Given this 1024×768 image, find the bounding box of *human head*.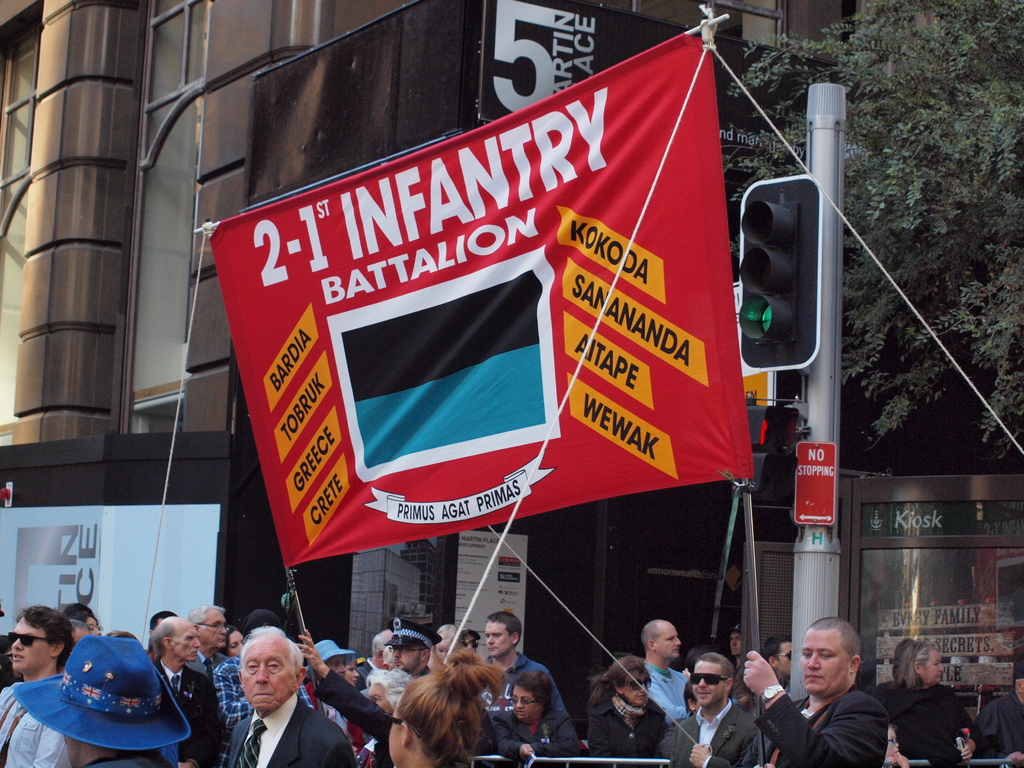
l=371, t=672, r=408, b=709.
